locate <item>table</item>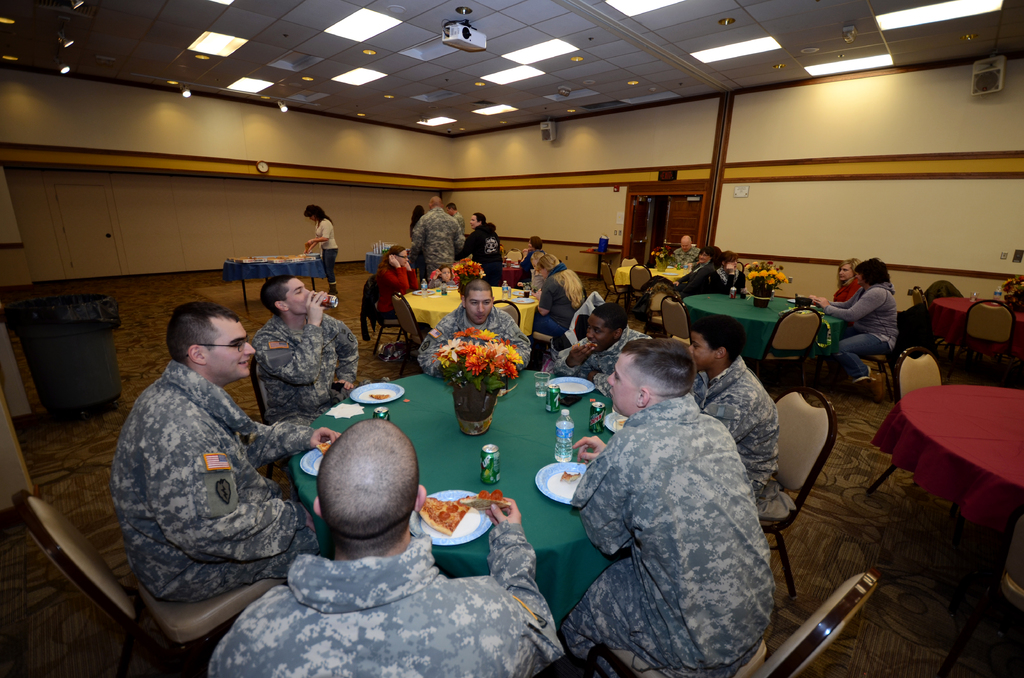
869, 387, 1023, 535
